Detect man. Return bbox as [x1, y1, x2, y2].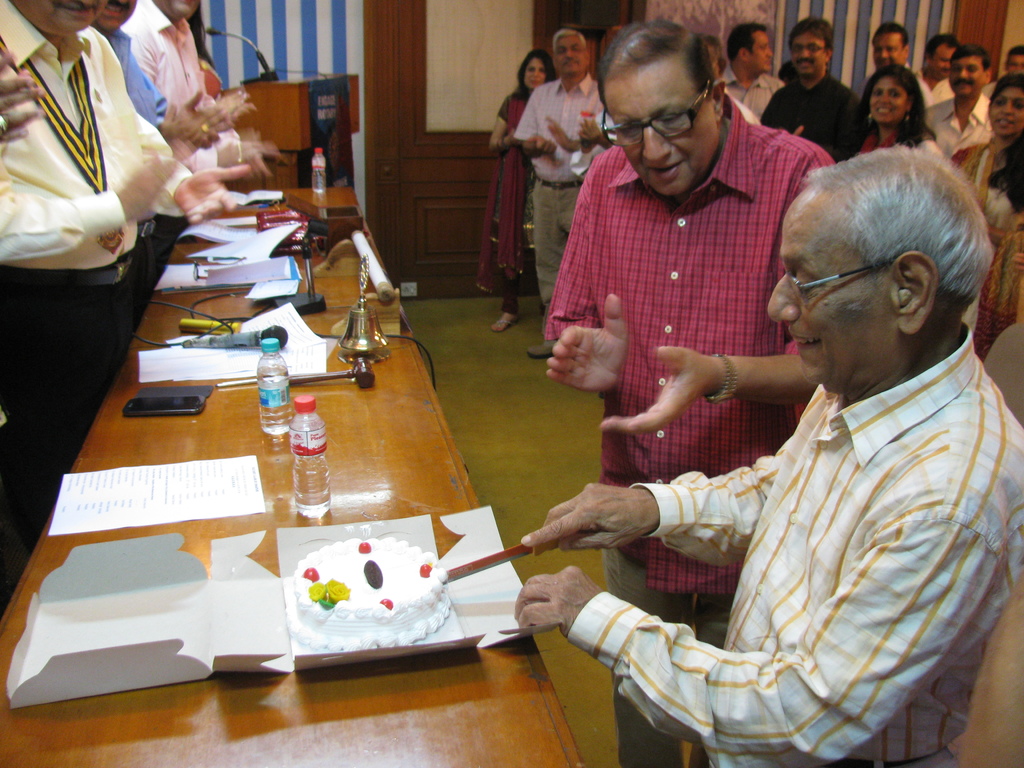
[758, 20, 873, 159].
